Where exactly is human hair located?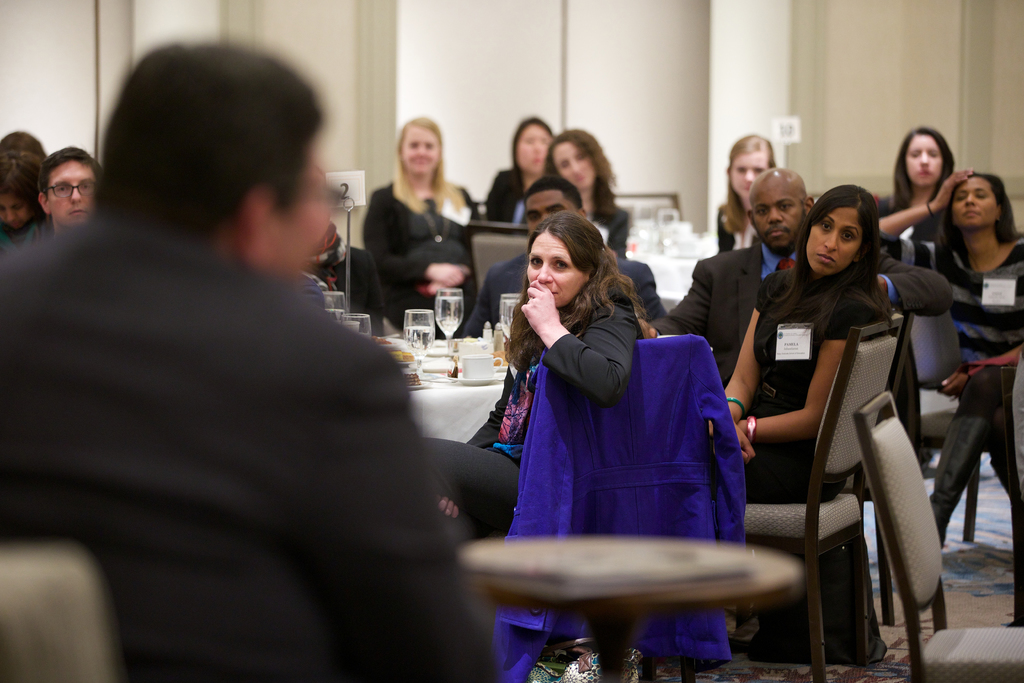
Its bounding box is left=35, top=143, right=94, bottom=204.
